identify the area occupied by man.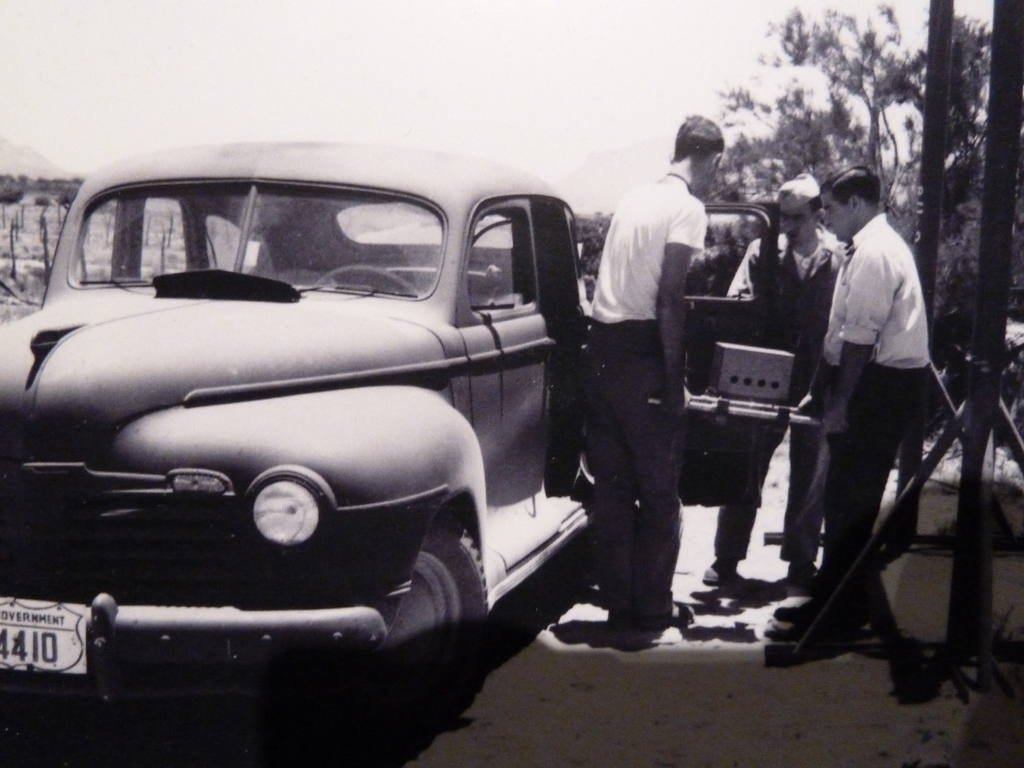
Area: 804/175/963/615.
